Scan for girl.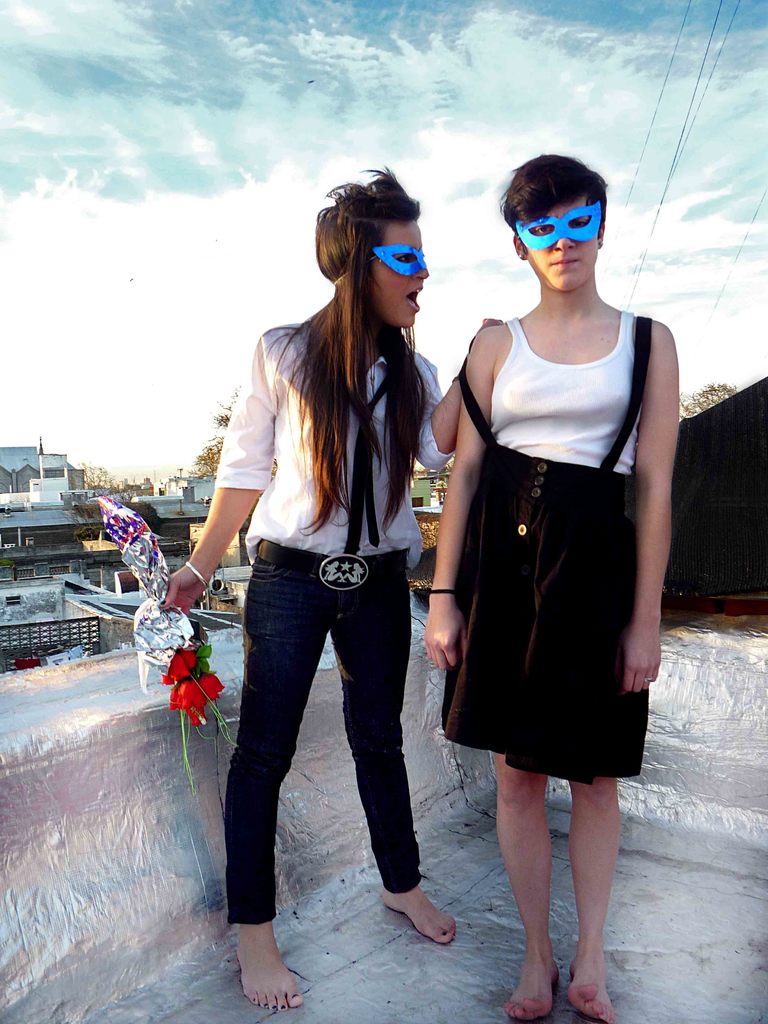
Scan result: detection(157, 169, 498, 1011).
